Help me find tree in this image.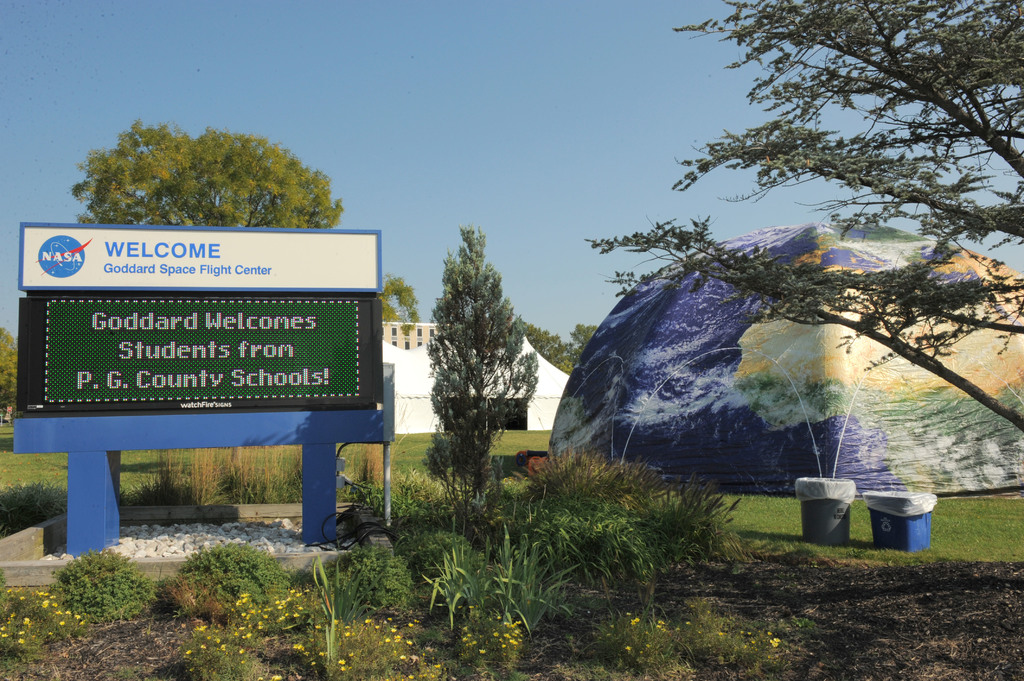
Found it: pyautogui.locateOnScreen(63, 117, 347, 241).
